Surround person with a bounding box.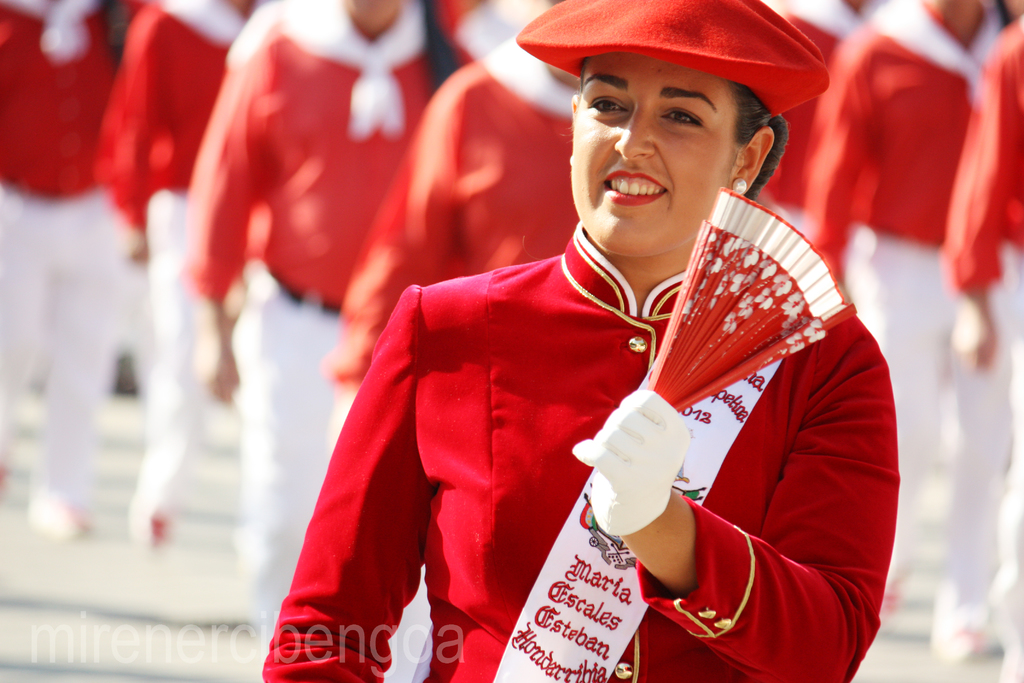
89 0 264 543.
